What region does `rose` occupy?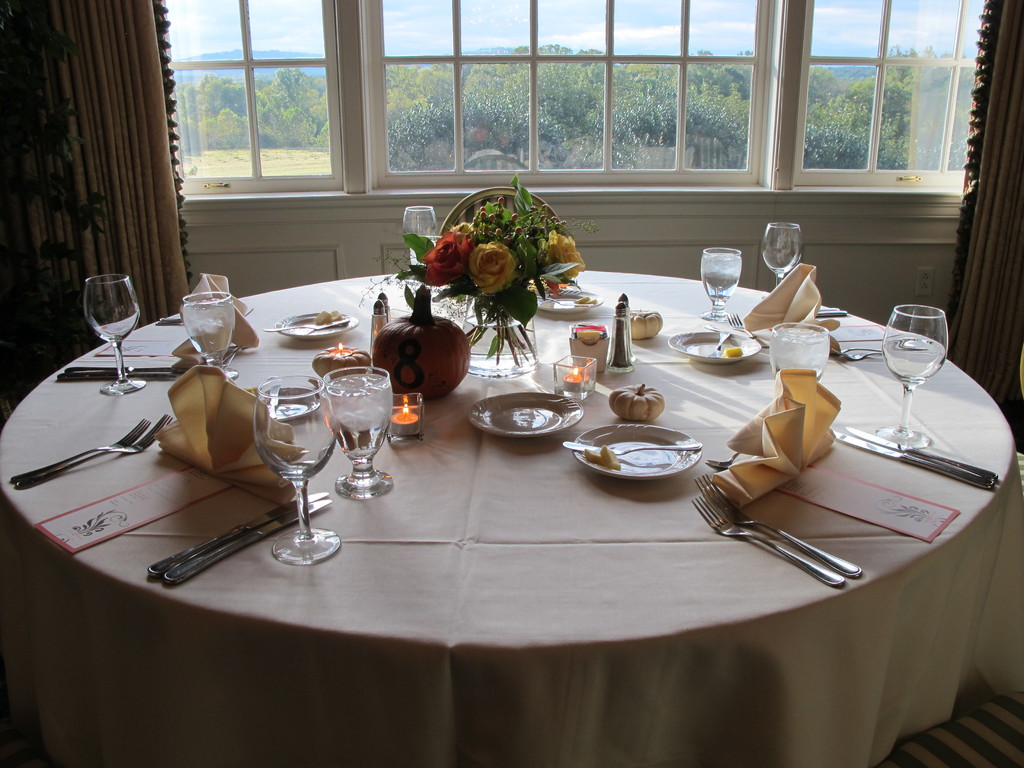
[470,241,518,298].
